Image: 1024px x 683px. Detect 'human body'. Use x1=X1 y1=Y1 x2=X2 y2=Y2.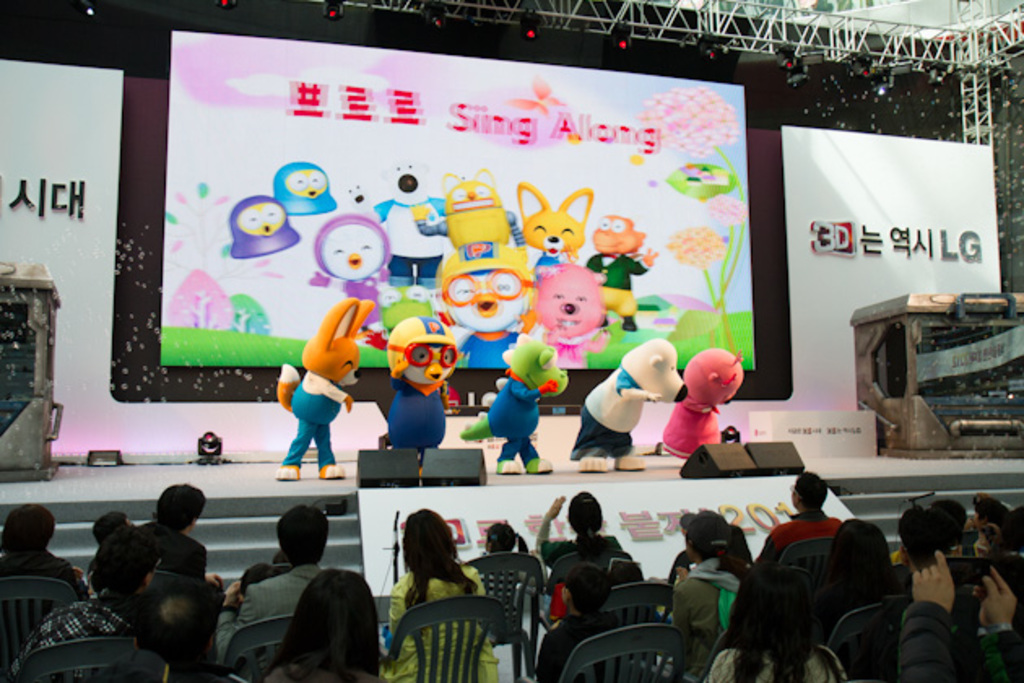
x1=205 y1=566 x2=323 y2=676.
